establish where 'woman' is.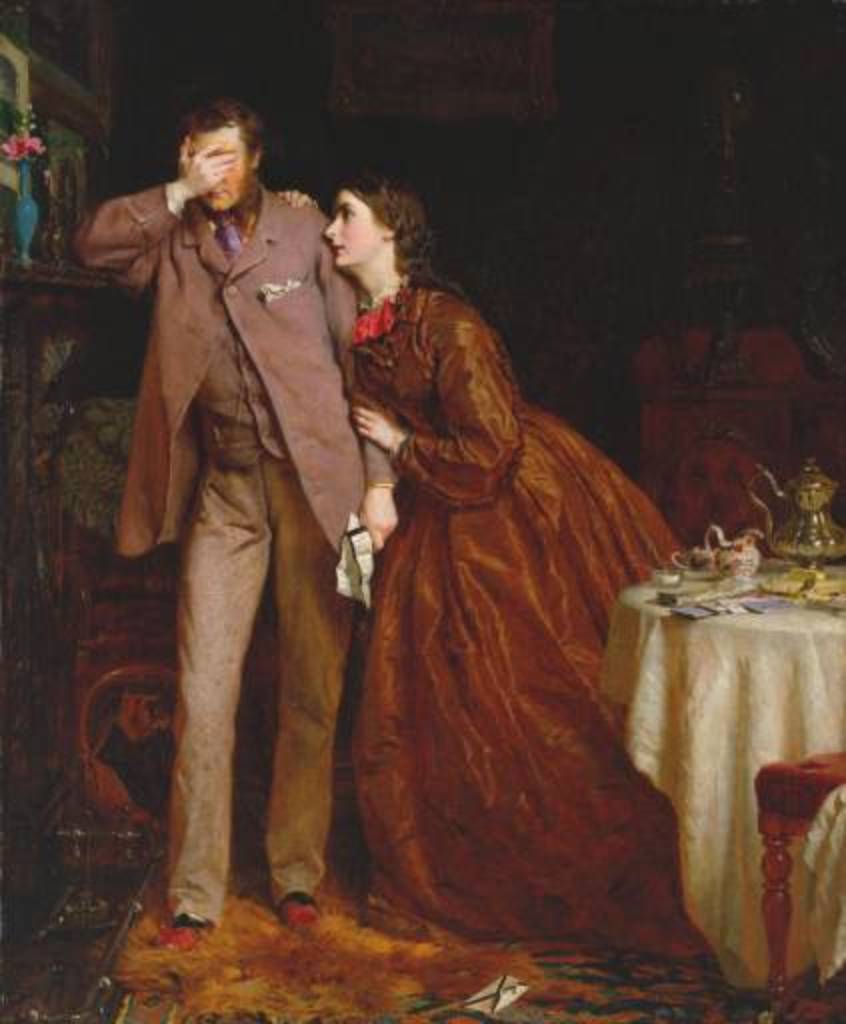
Established at select_region(274, 172, 688, 960).
